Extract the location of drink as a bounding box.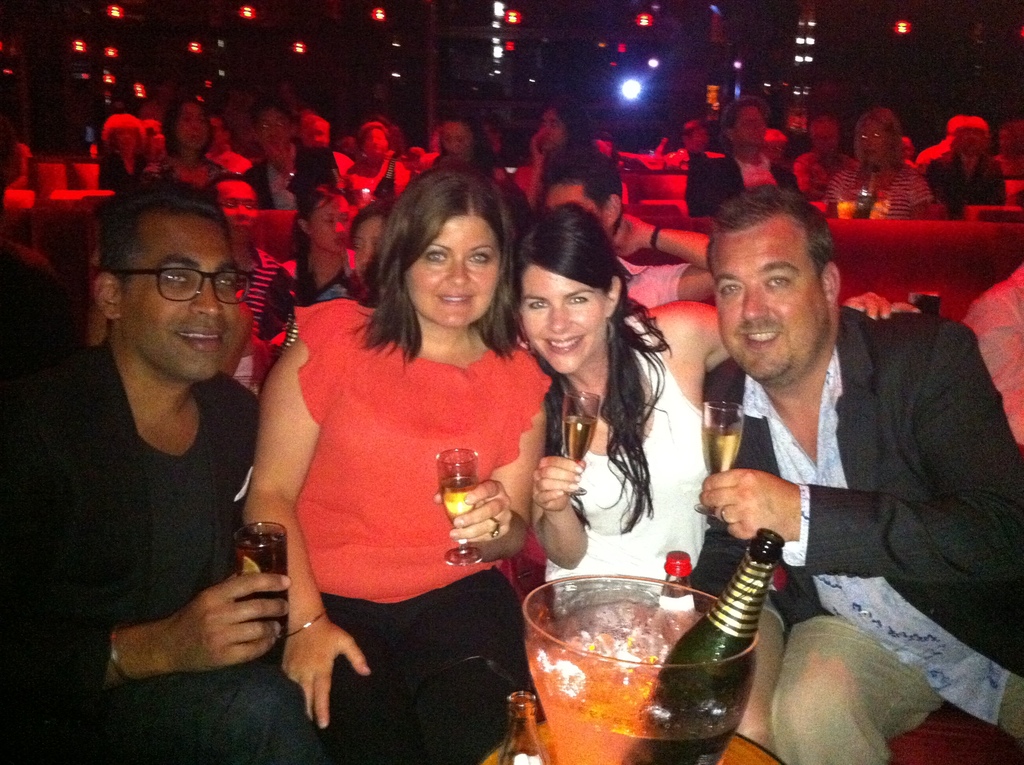
[234, 520, 285, 612].
